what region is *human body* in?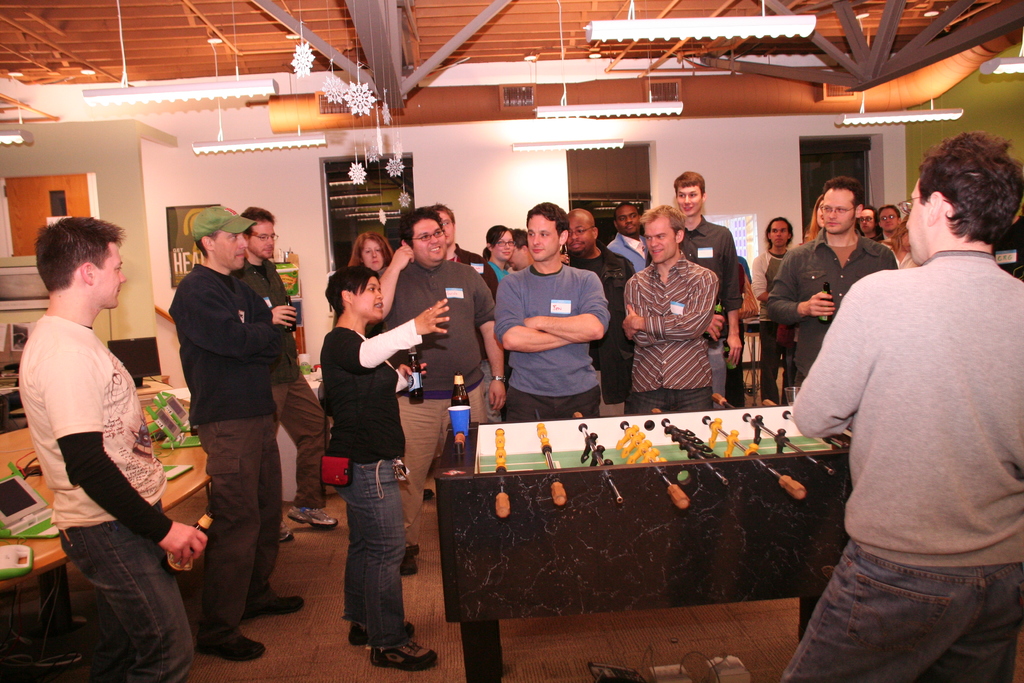
box=[484, 222, 511, 279].
